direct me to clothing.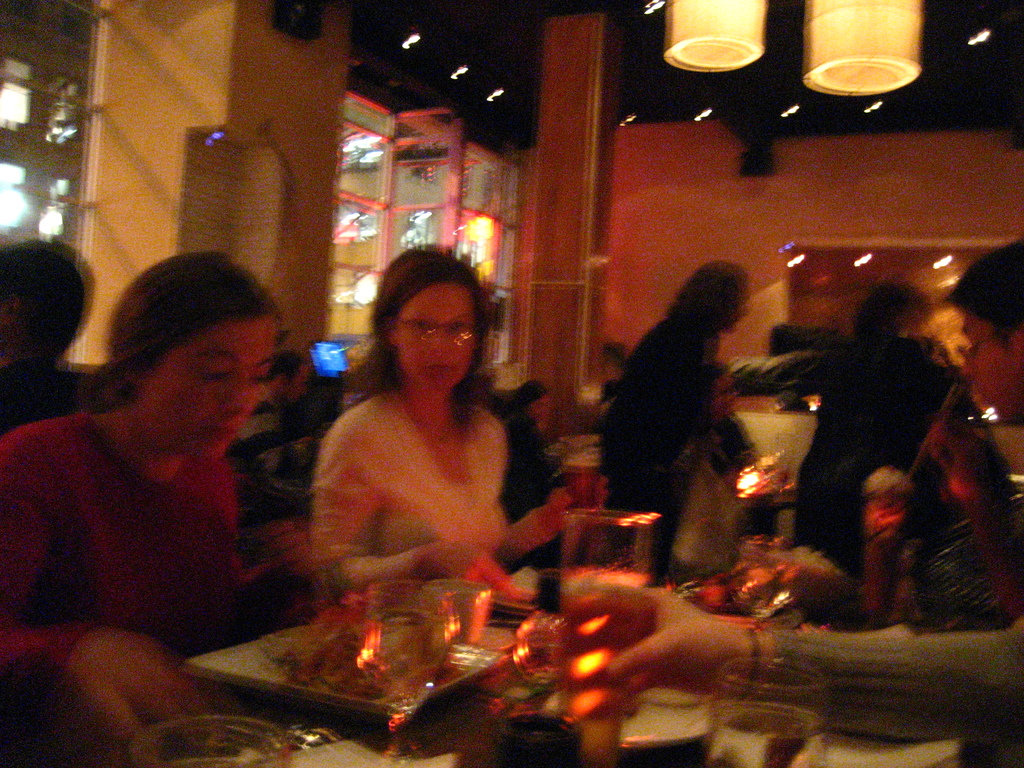
Direction: left=733, top=338, right=971, bottom=577.
